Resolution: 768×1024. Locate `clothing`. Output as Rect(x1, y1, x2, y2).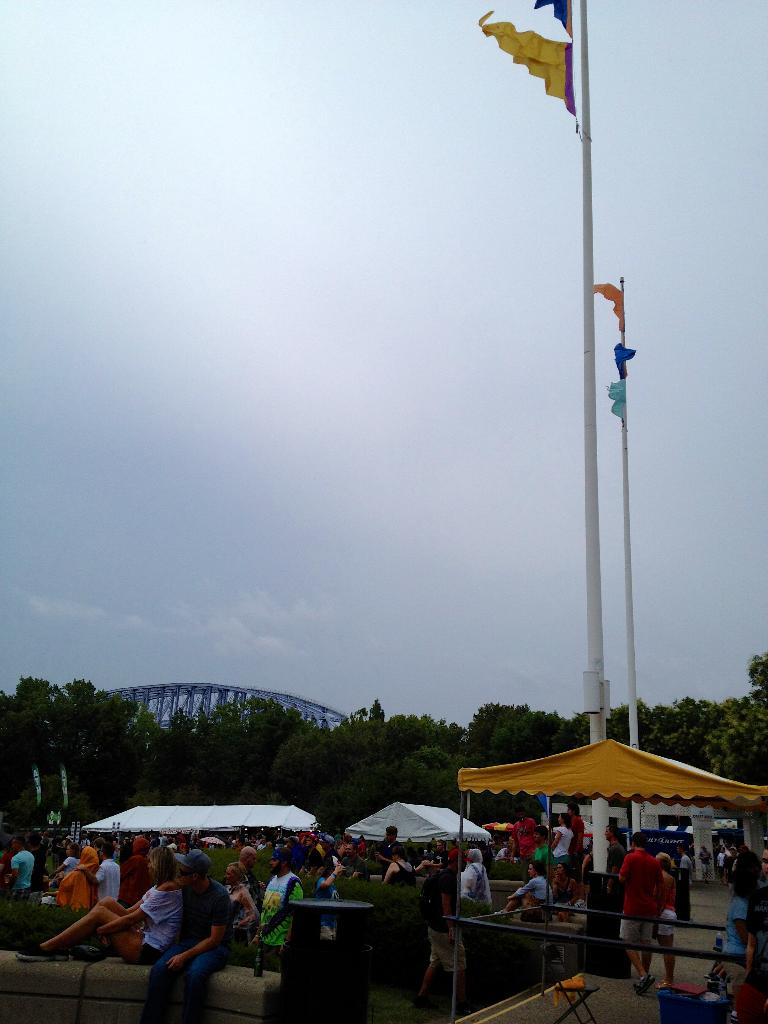
Rect(148, 883, 232, 1023).
